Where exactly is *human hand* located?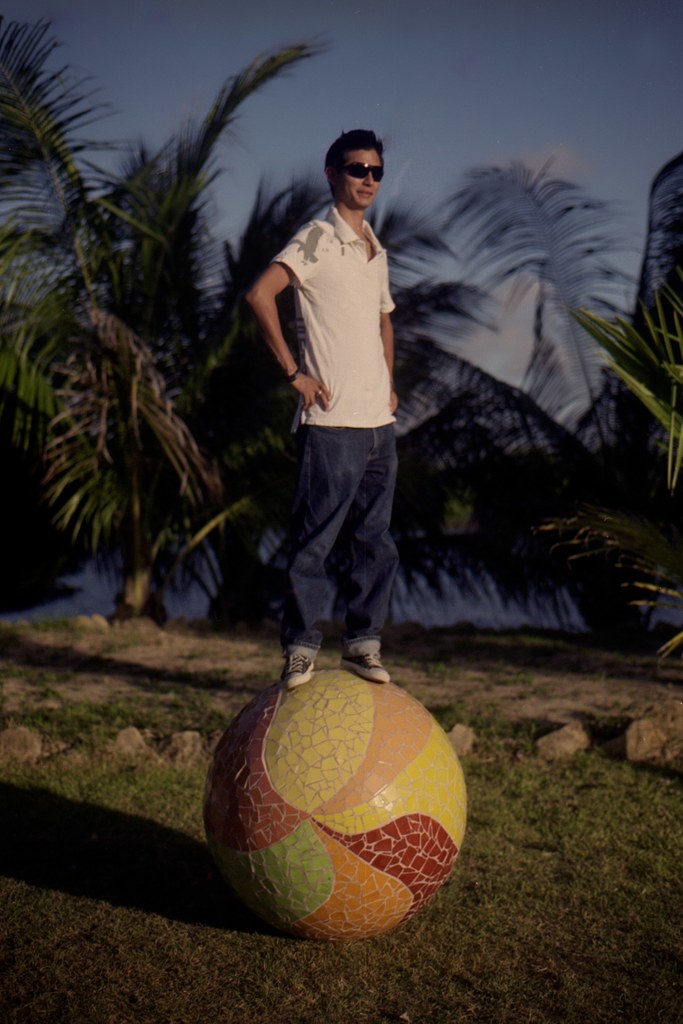
Its bounding box is BBox(390, 389, 402, 417).
